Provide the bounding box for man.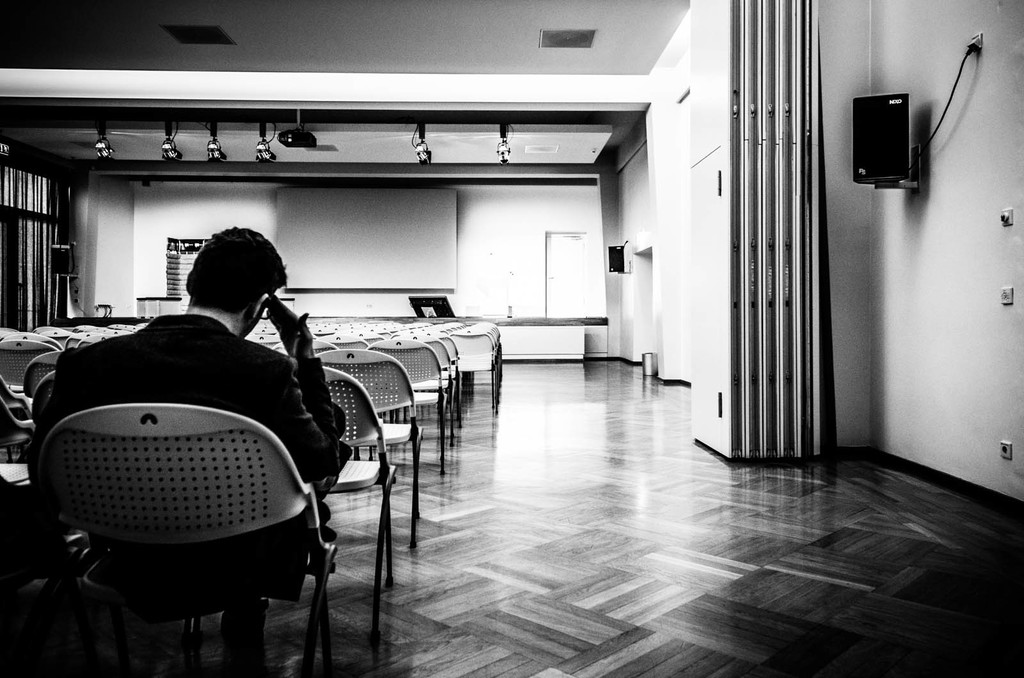
54,226,355,539.
